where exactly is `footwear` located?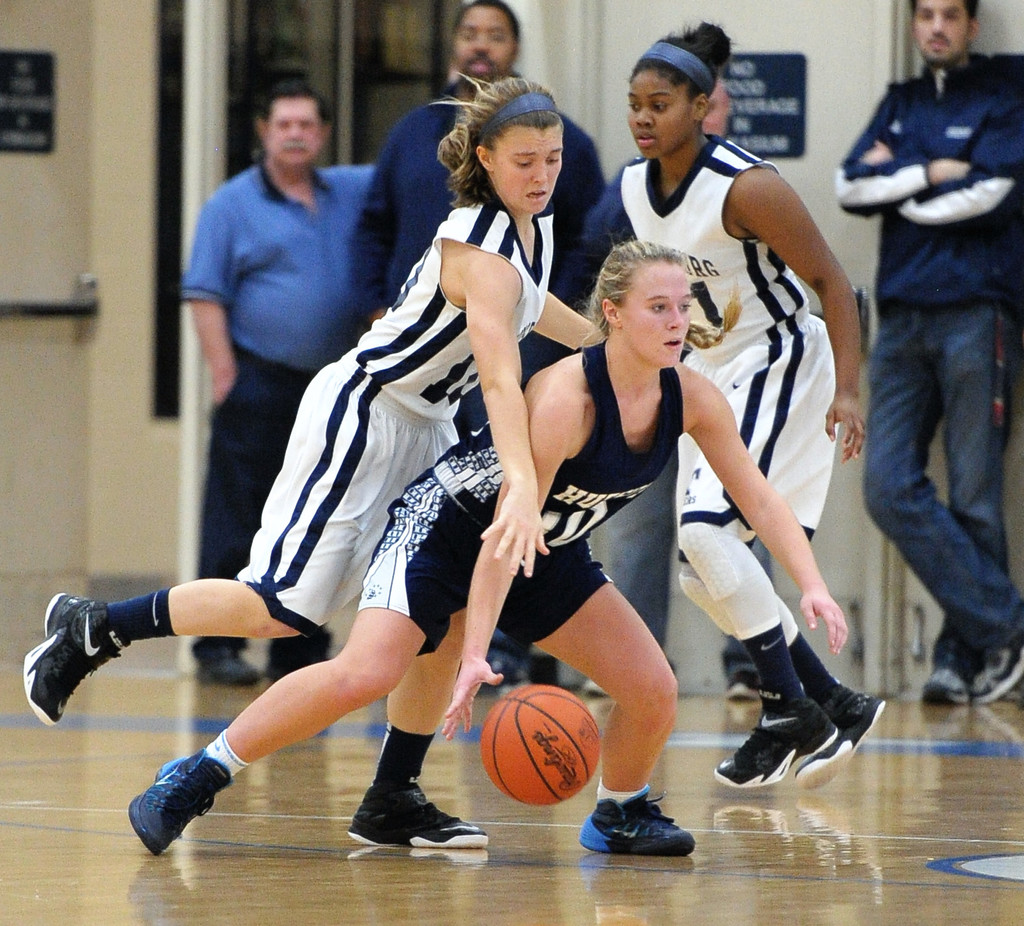
Its bounding box is (576,674,616,699).
